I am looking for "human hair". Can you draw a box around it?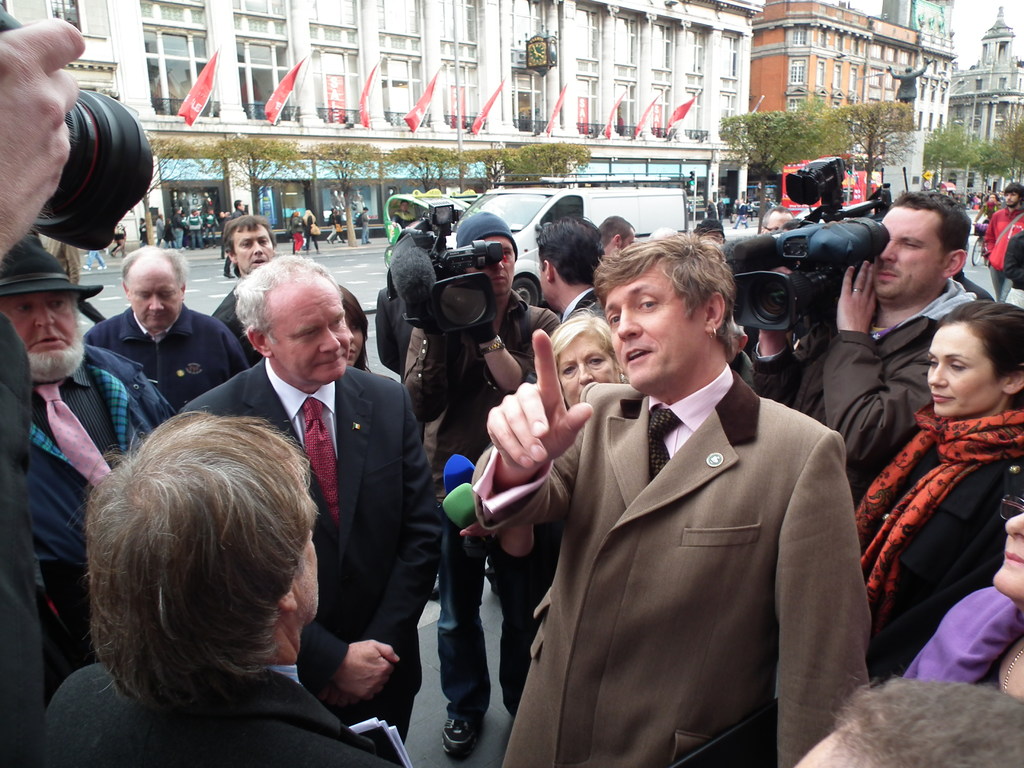
Sure, the bounding box is pyautogui.locateOnScreen(234, 248, 331, 333).
